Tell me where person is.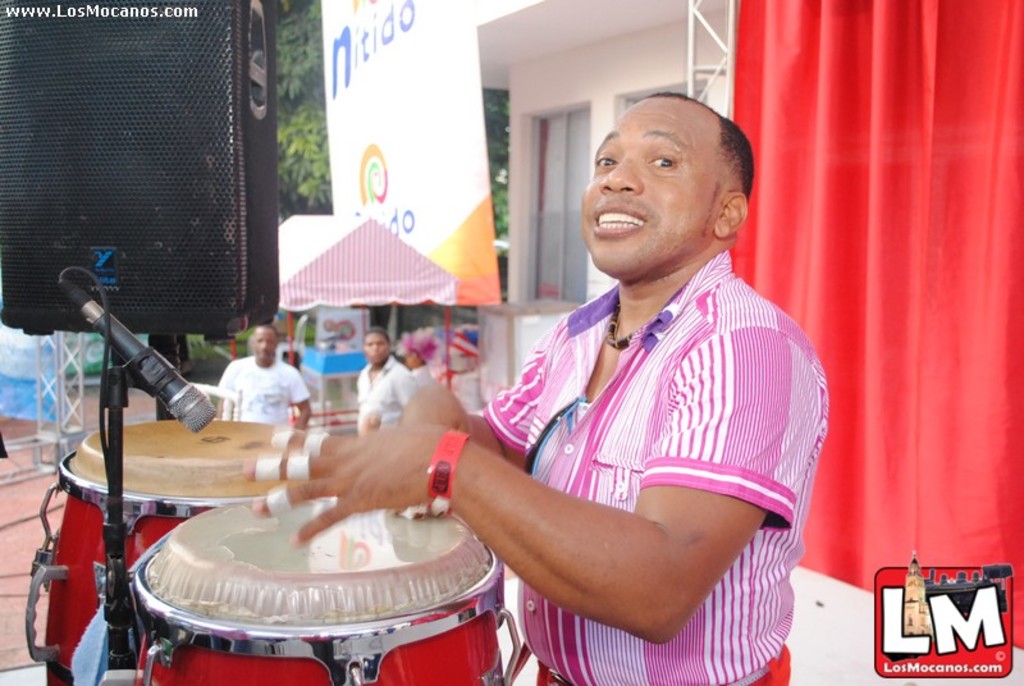
person is at box(246, 93, 826, 685).
